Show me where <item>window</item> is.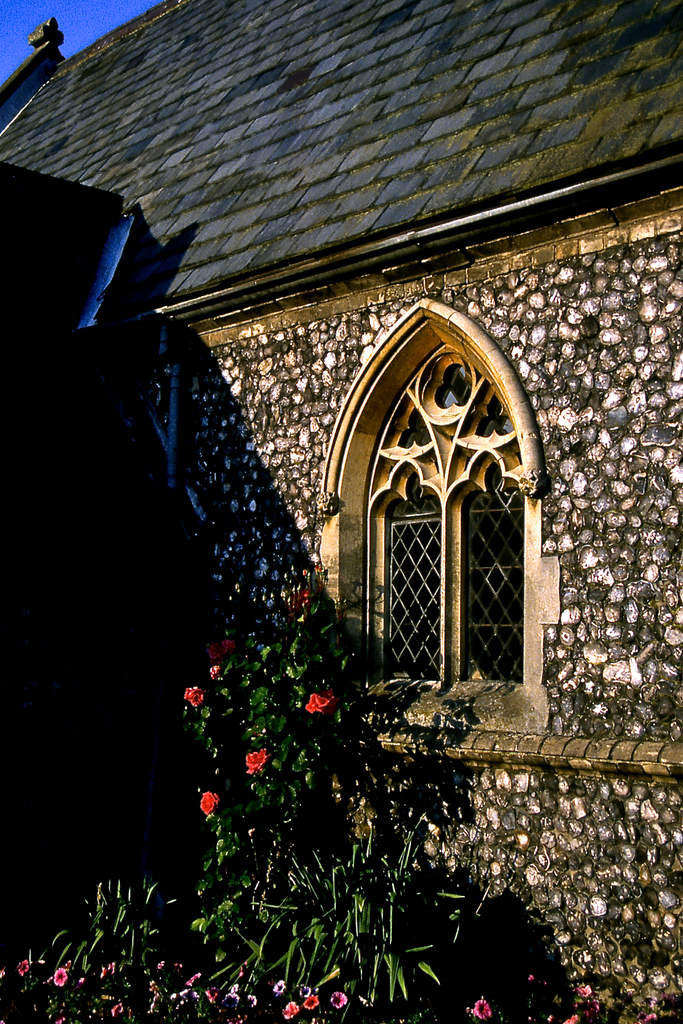
<item>window</item> is at [315,302,549,739].
